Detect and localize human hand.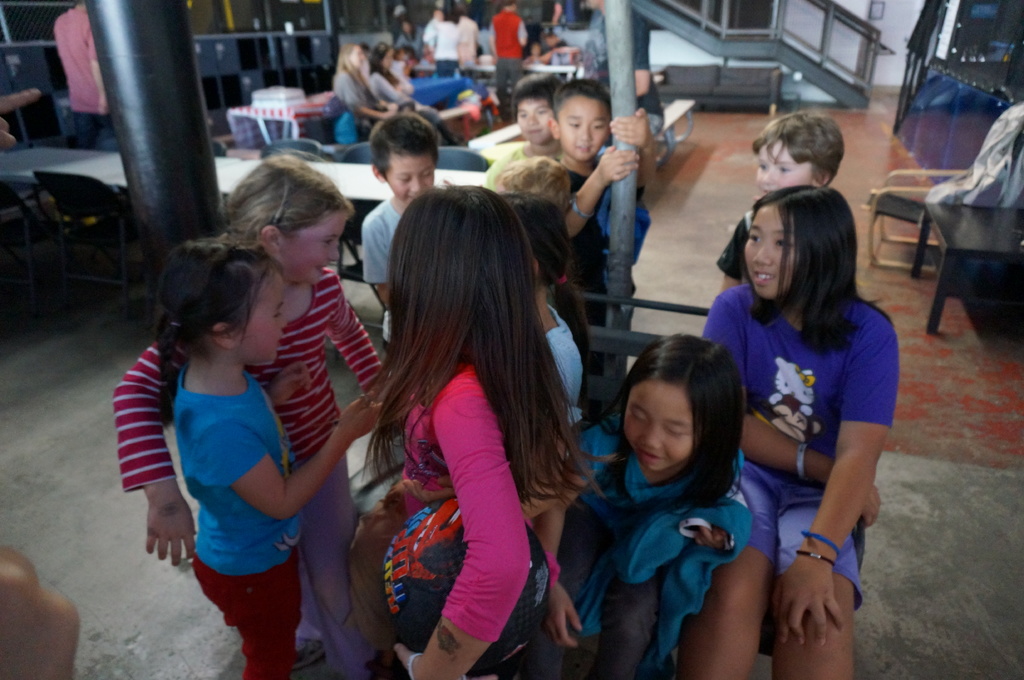
Localized at <box>392,643,499,679</box>.
